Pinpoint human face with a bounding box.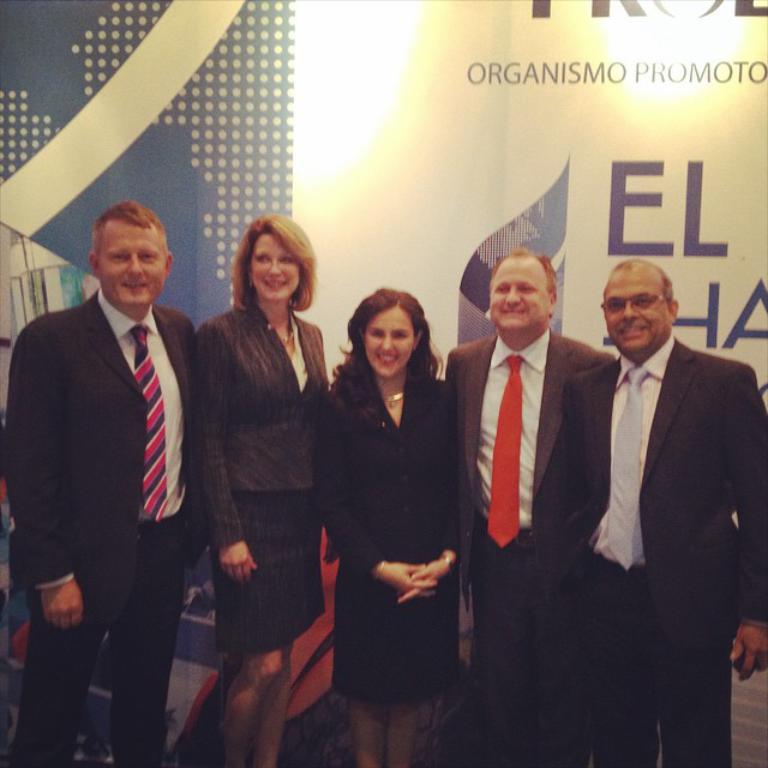
detection(95, 222, 166, 306).
